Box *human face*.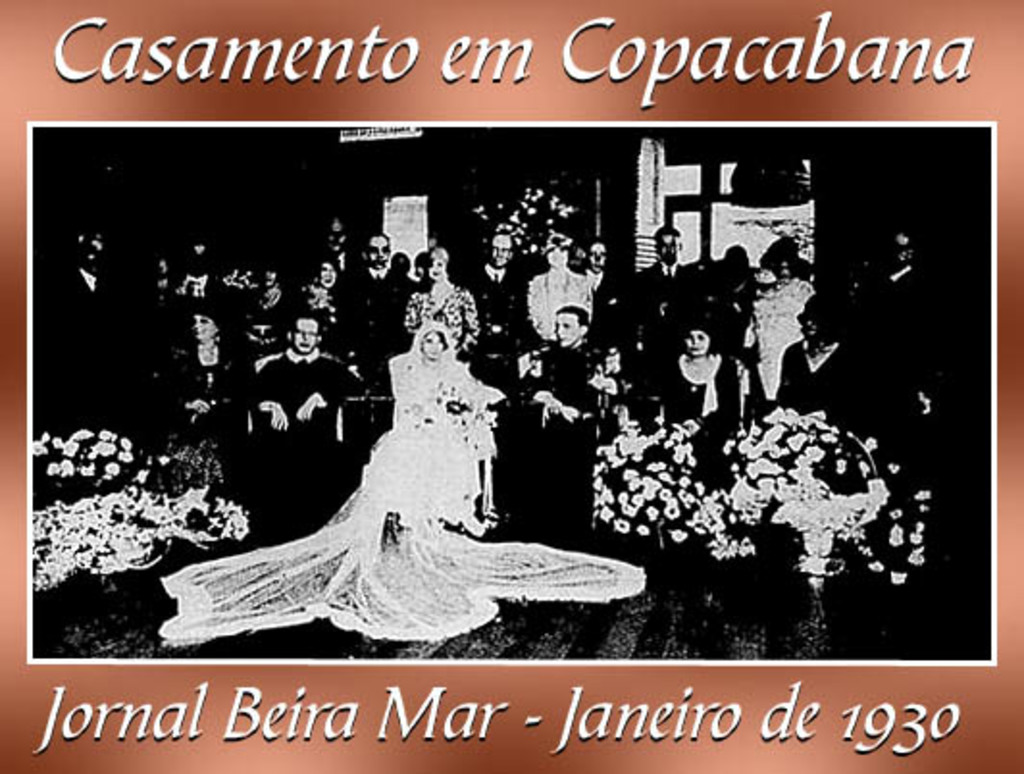
487, 233, 504, 270.
